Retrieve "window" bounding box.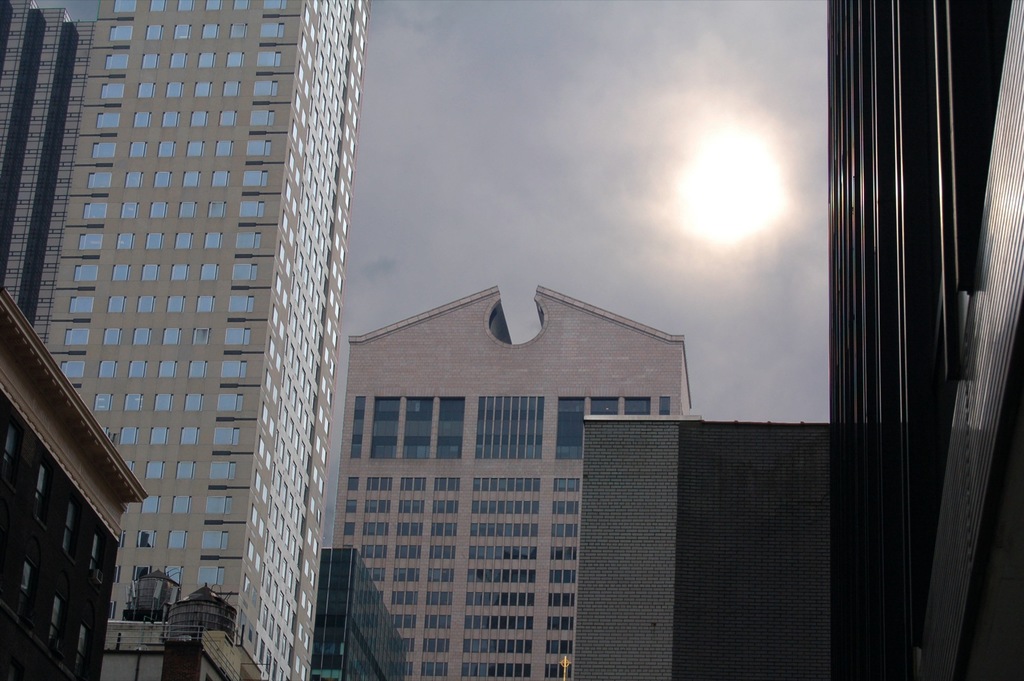
Bounding box: <region>76, 230, 102, 251</region>.
